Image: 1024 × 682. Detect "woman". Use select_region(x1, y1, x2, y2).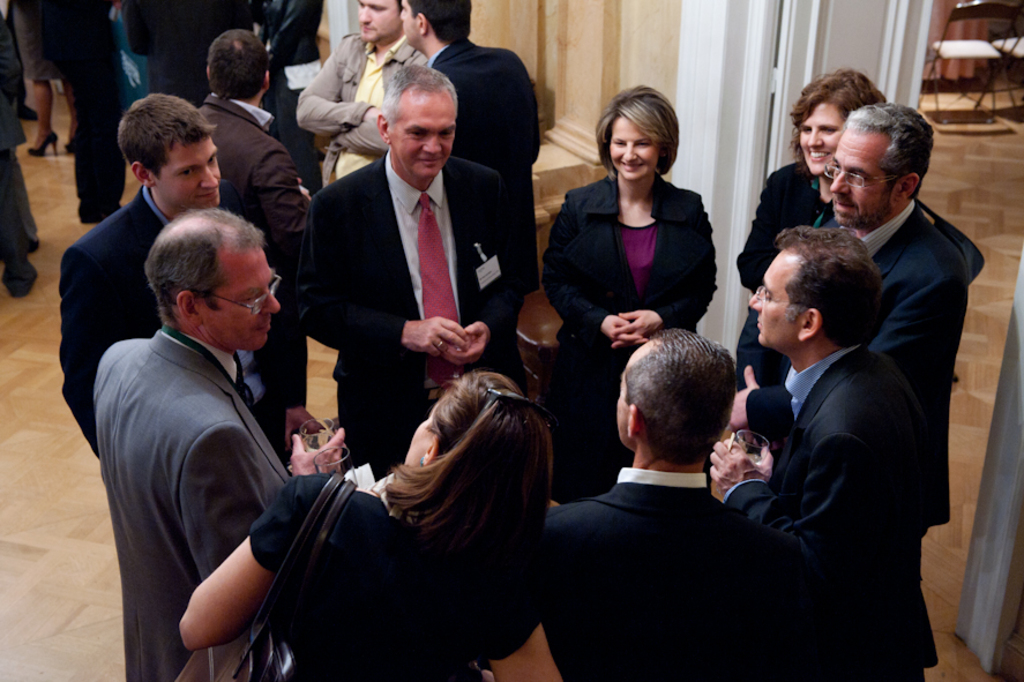
select_region(551, 103, 727, 489).
